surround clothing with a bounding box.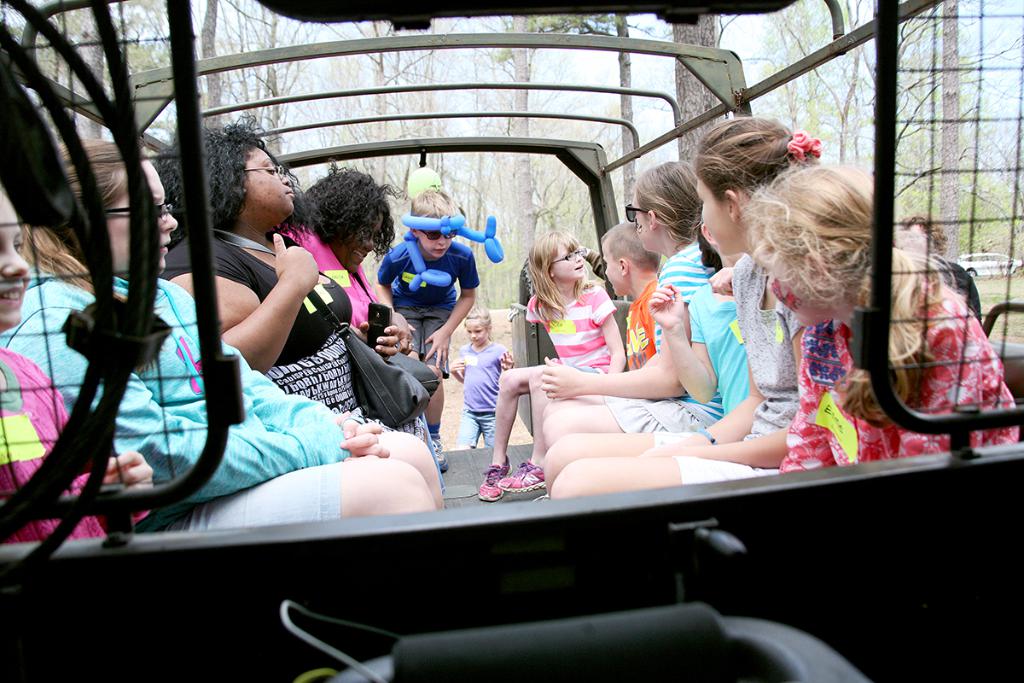
375, 242, 477, 368.
